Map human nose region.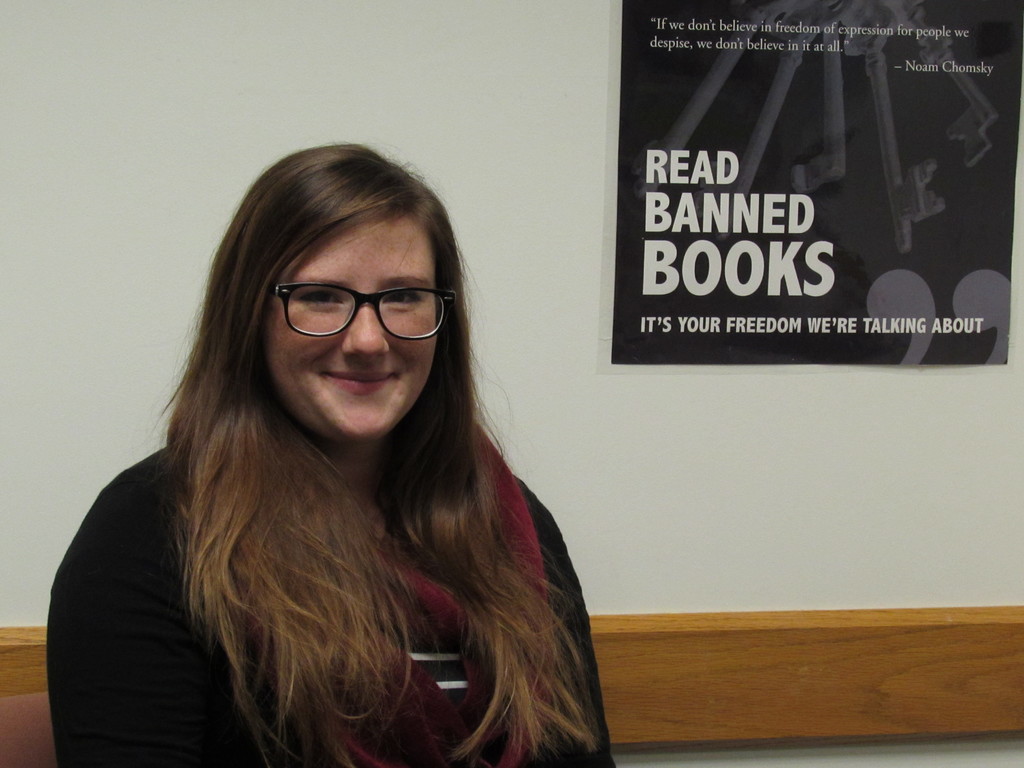
Mapped to box(339, 299, 390, 359).
